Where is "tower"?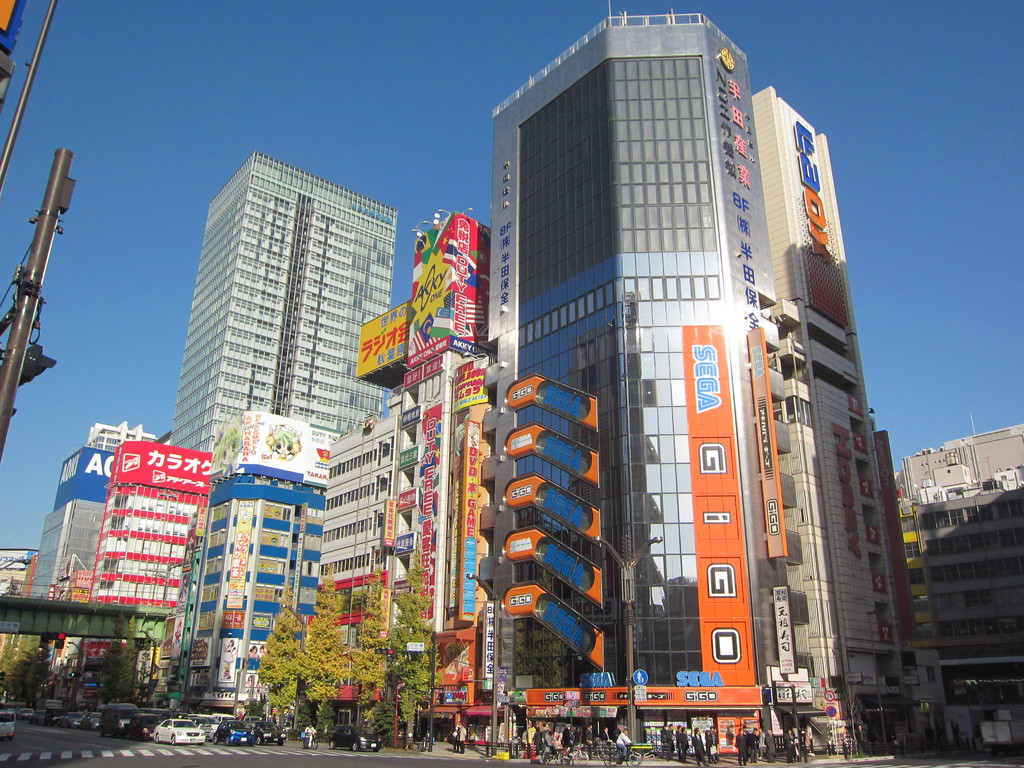
[73,441,211,709].
